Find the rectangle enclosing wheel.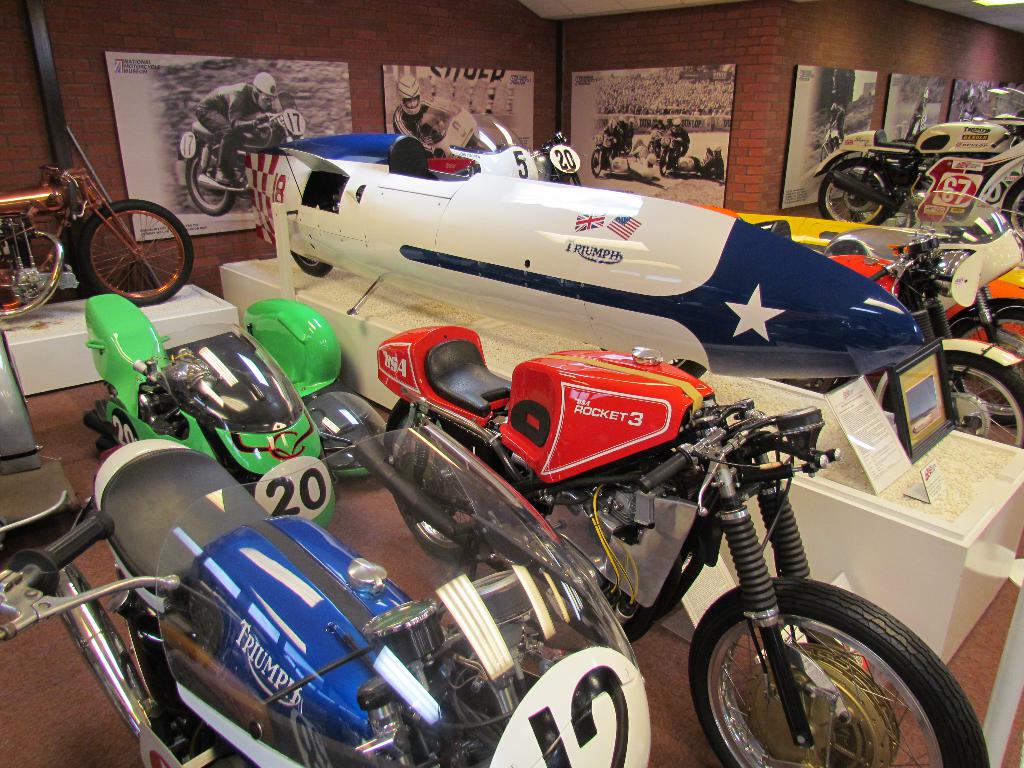
crop(823, 154, 898, 225).
